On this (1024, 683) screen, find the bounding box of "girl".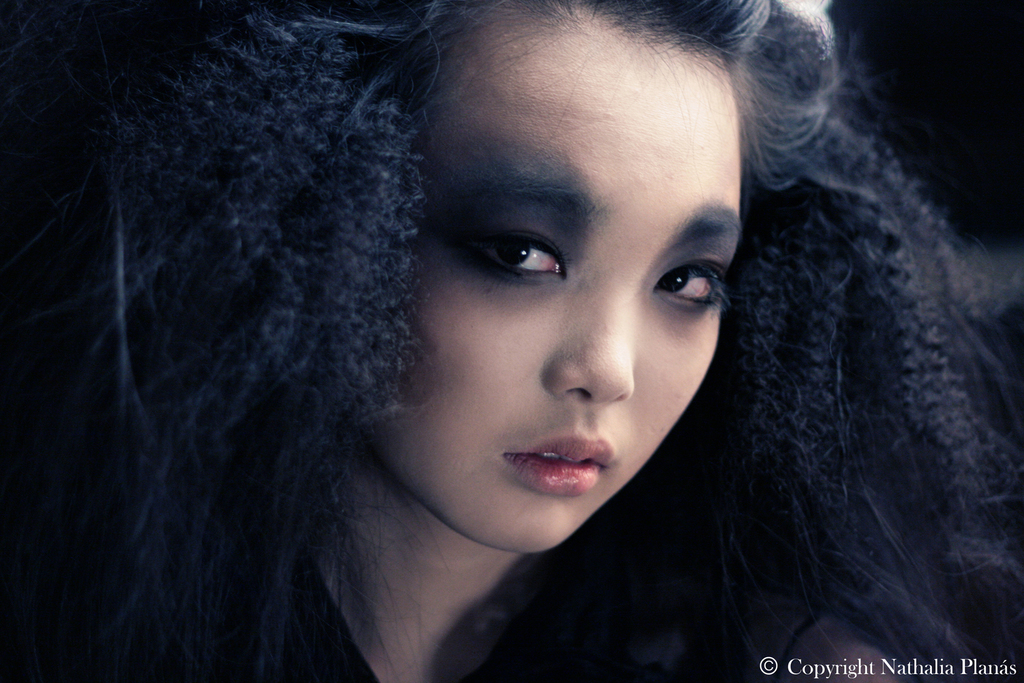
Bounding box: <region>0, 0, 1023, 682</region>.
